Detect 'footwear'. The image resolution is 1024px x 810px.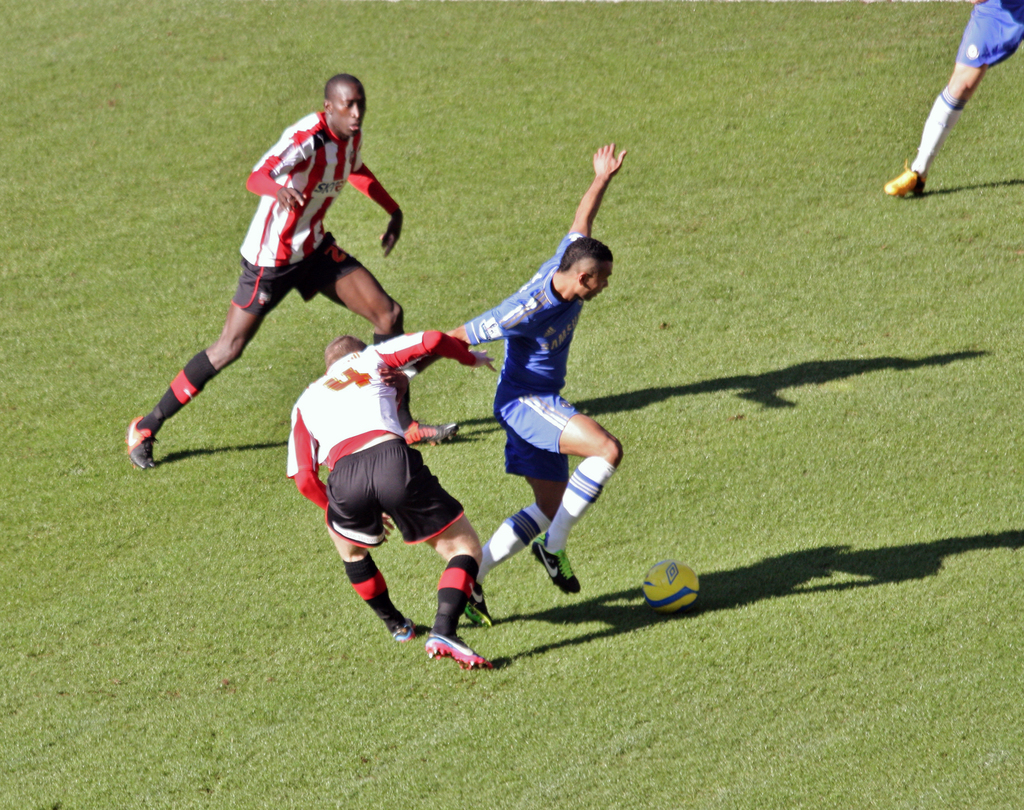
(x1=532, y1=531, x2=578, y2=590).
